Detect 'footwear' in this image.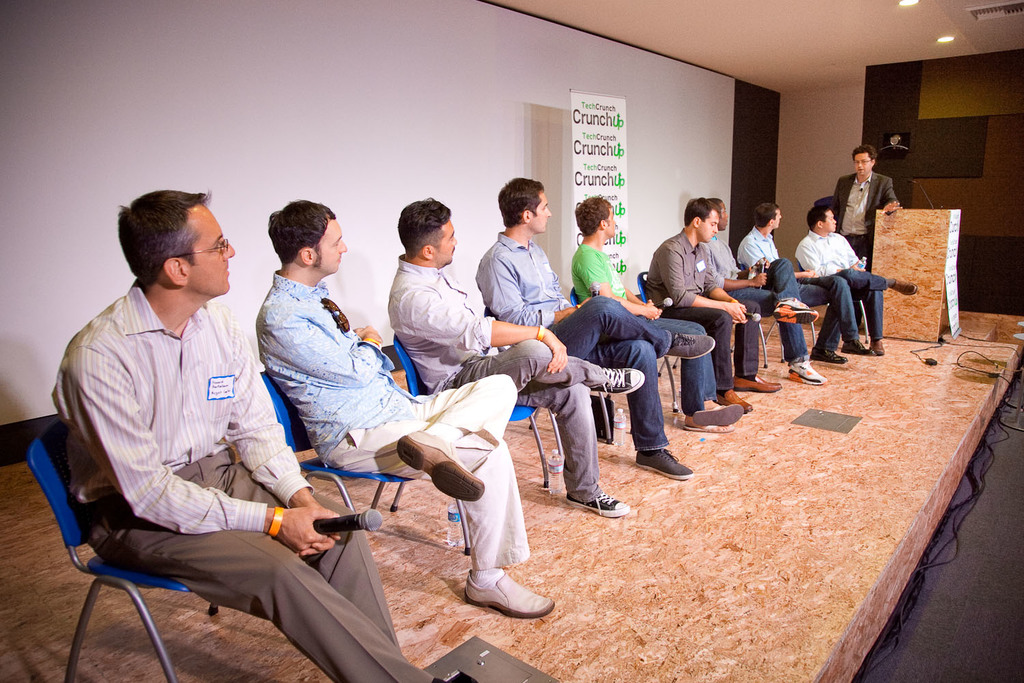
Detection: (left=563, top=490, right=629, bottom=517).
